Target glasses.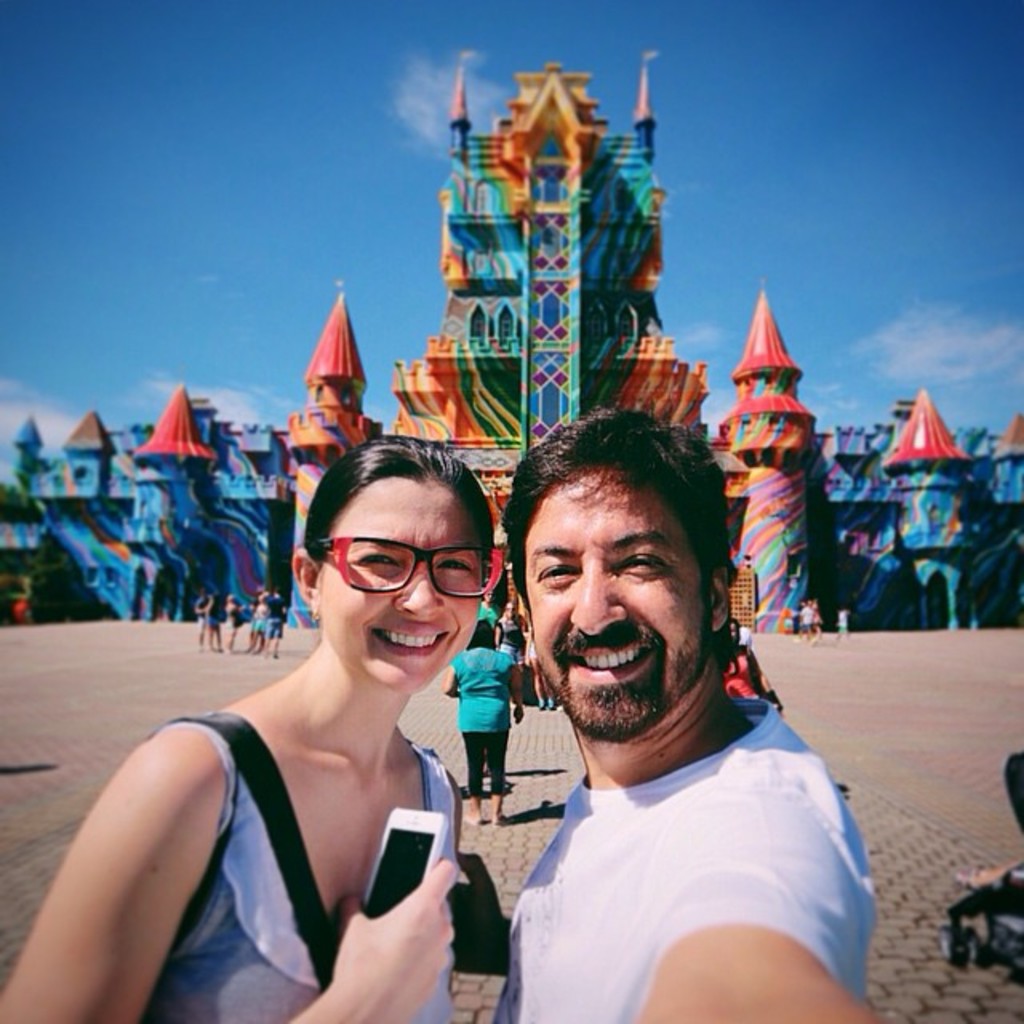
Target region: [320,547,480,619].
